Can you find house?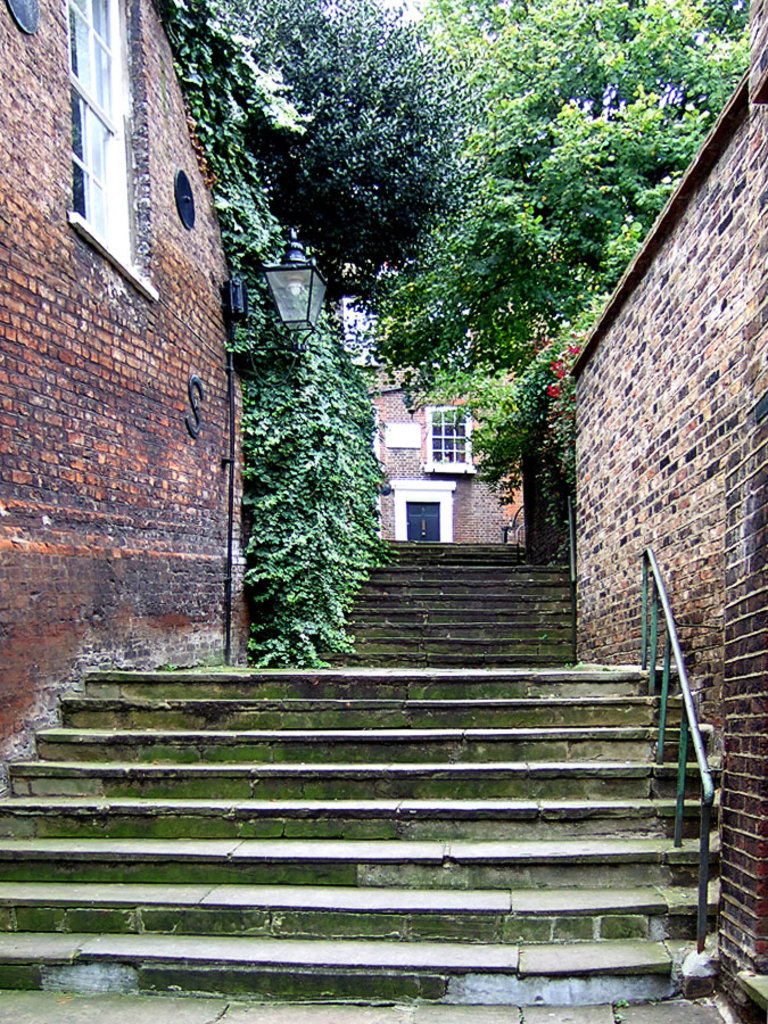
Yes, bounding box: 0,0,258,795.
